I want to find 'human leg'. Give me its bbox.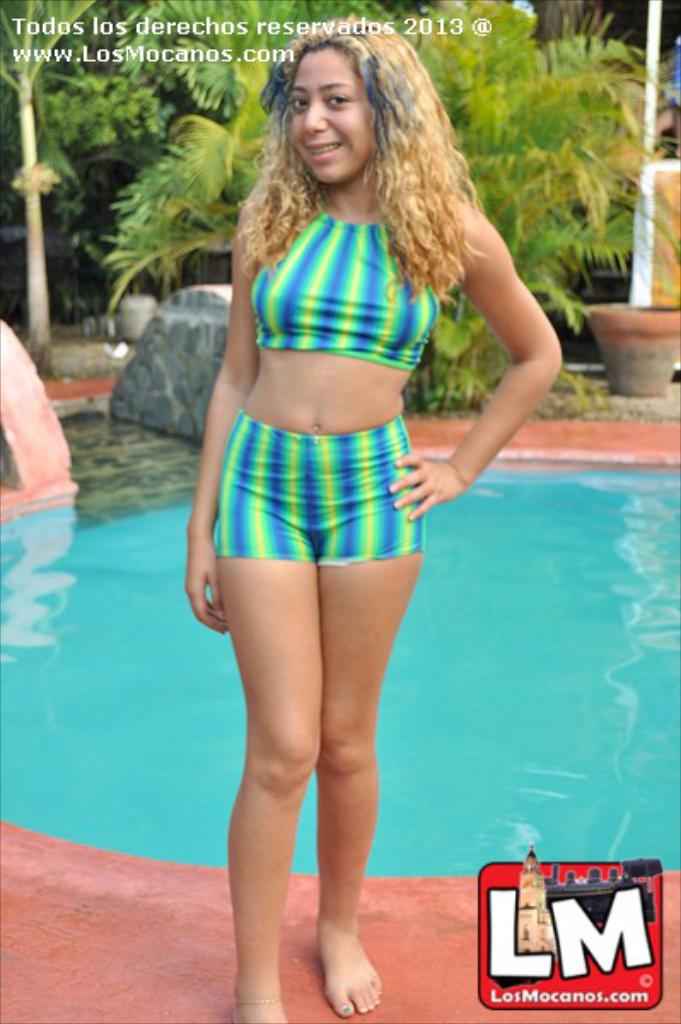
bbox=[324, 415, 427, 1012].
